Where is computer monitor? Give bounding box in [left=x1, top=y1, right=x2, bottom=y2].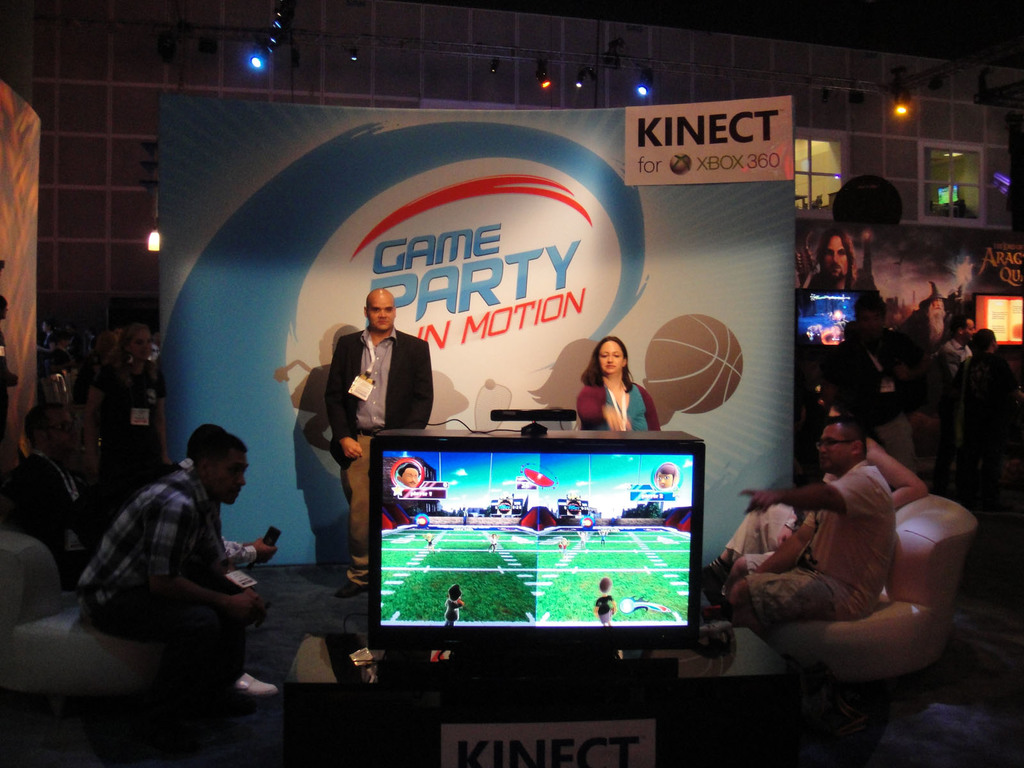
[left=372, top=426, right=700, bottom=659].
